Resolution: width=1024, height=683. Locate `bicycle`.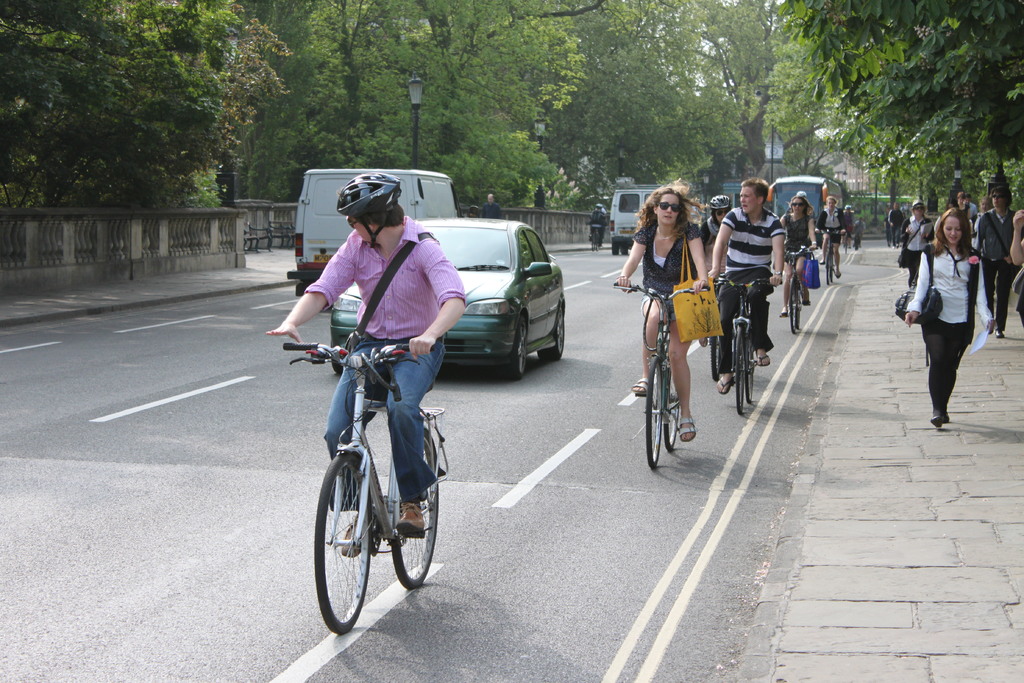
crop(783, 243, 819, 333).
